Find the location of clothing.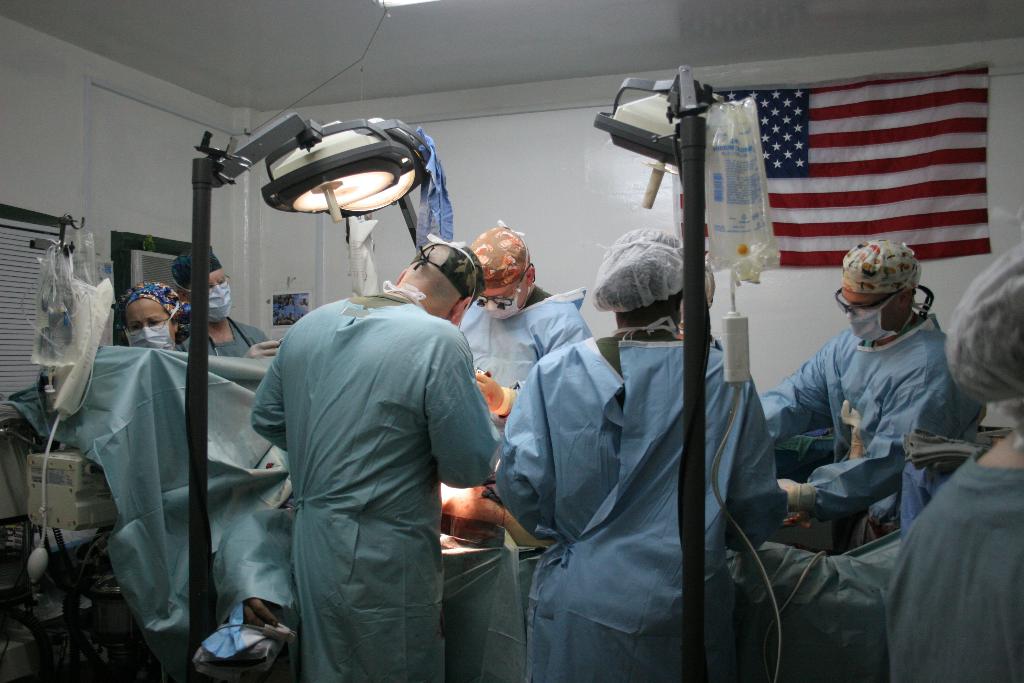
Location: l=179, t=315, r=271, b=359.
